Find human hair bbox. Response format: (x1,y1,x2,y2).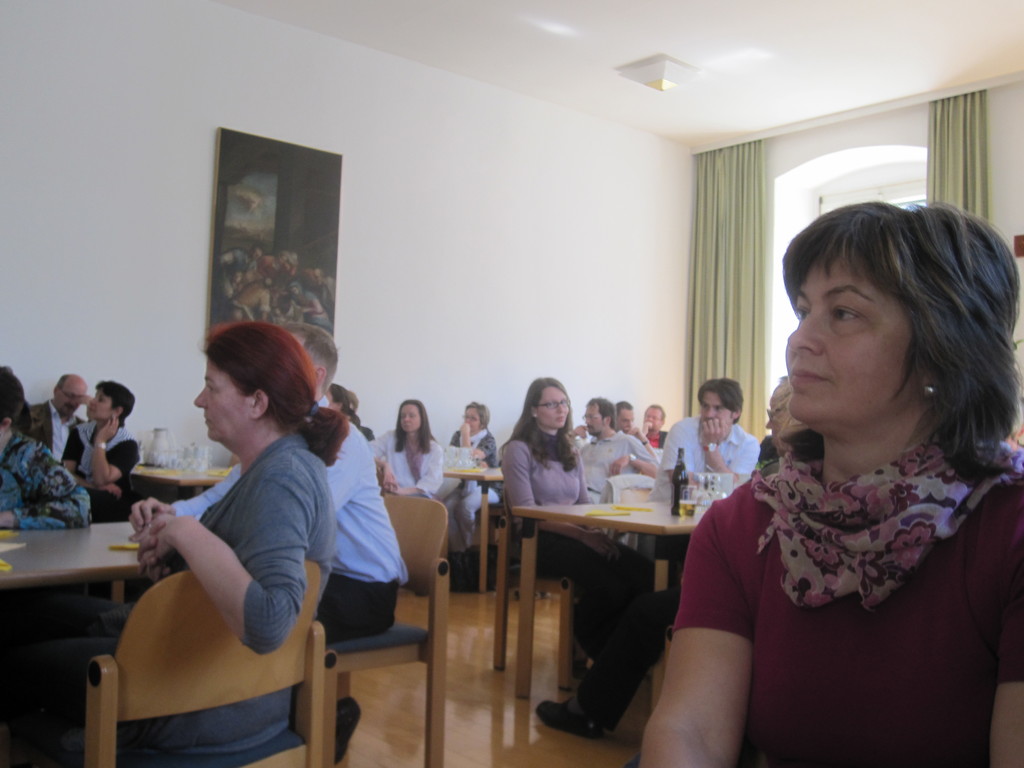
(781,184,1000,492).
